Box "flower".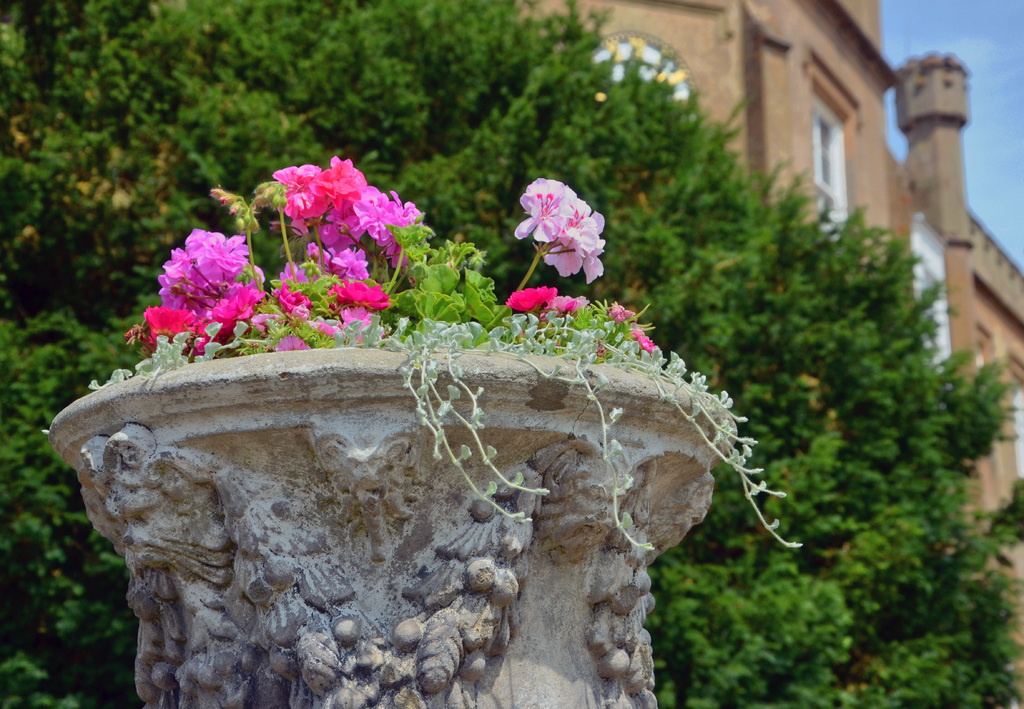
[206, 280, 264, 340].
